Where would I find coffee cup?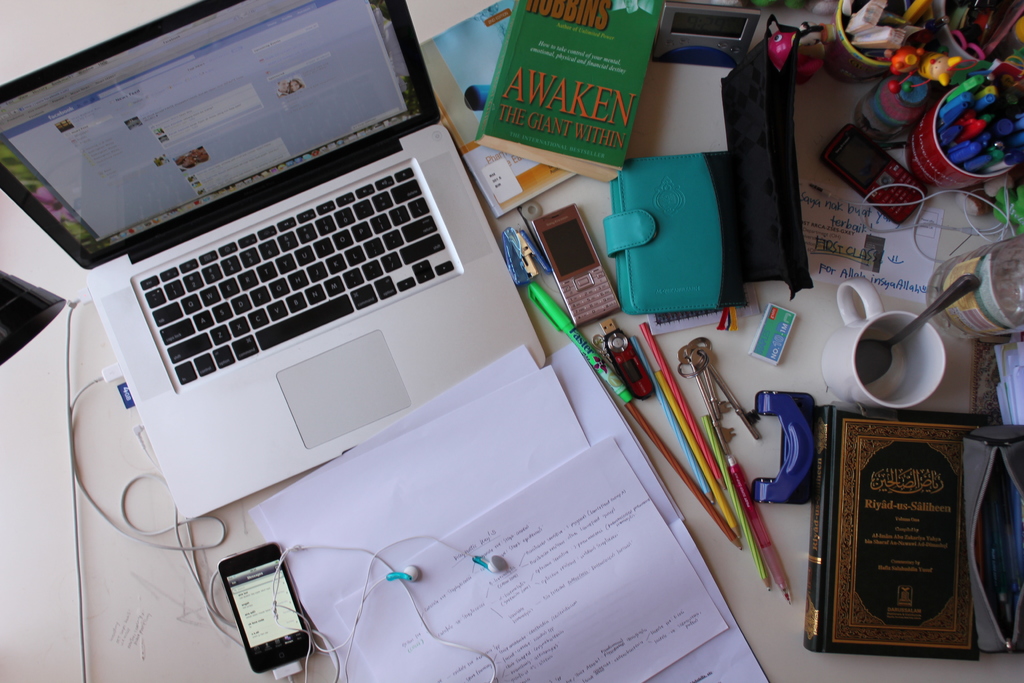
At (824, 274, 946, 415).
